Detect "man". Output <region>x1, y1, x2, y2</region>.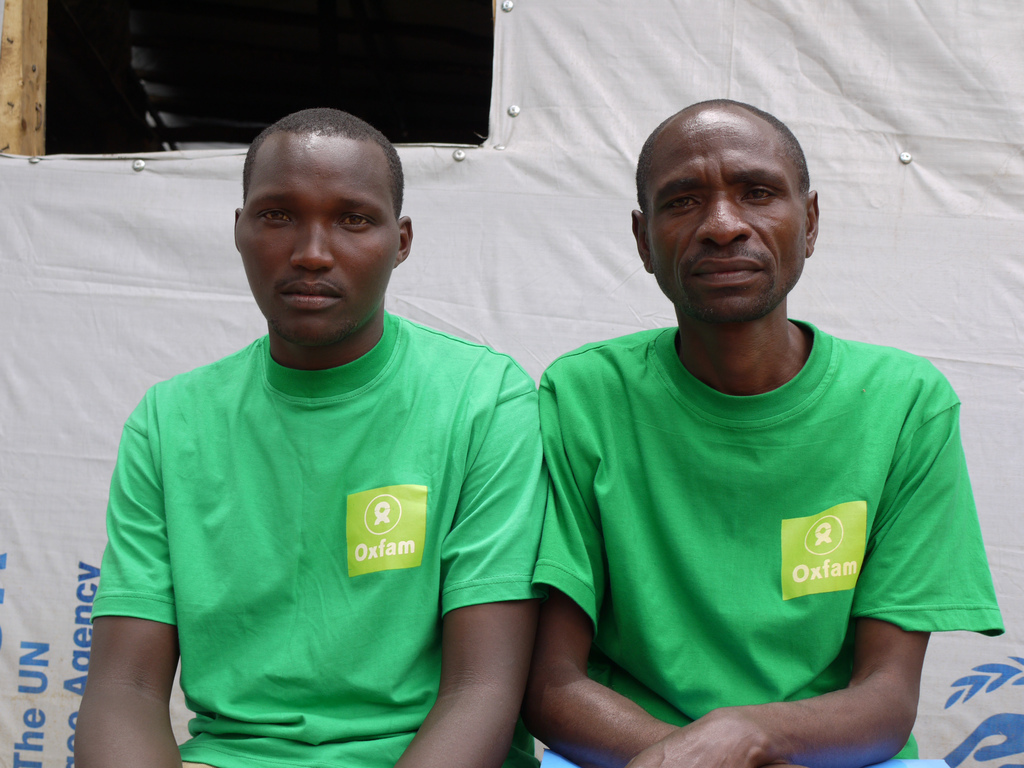
<region>522, 95, 999, 767</region>.
